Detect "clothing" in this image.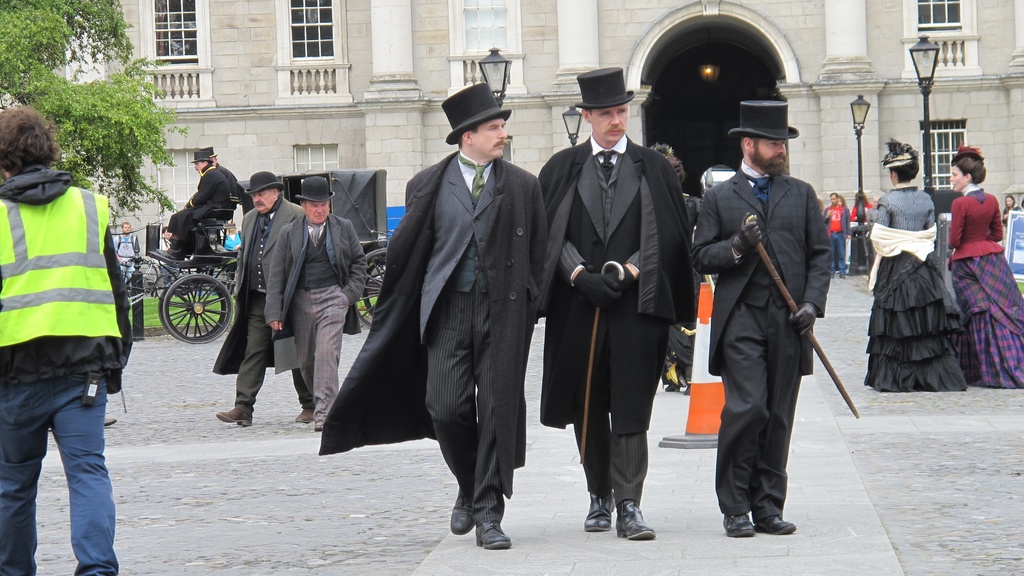
Detection: (824,204,851,273).
